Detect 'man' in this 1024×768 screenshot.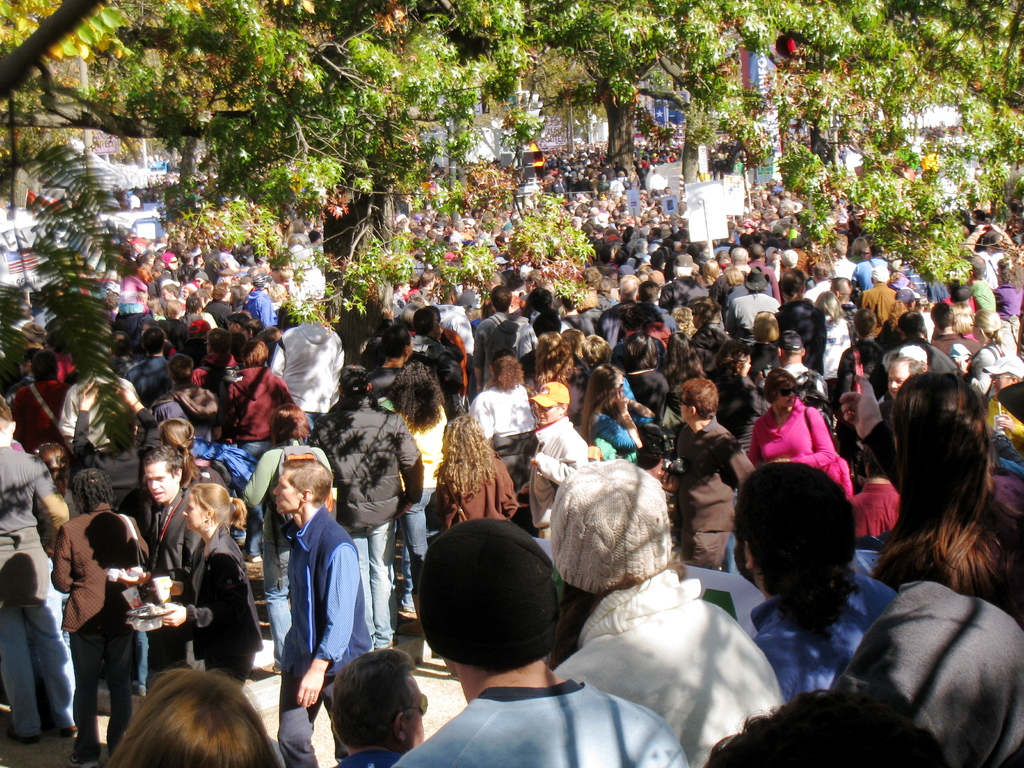
Detection: <bbox>0, 395, 77, 742</bbox>.
